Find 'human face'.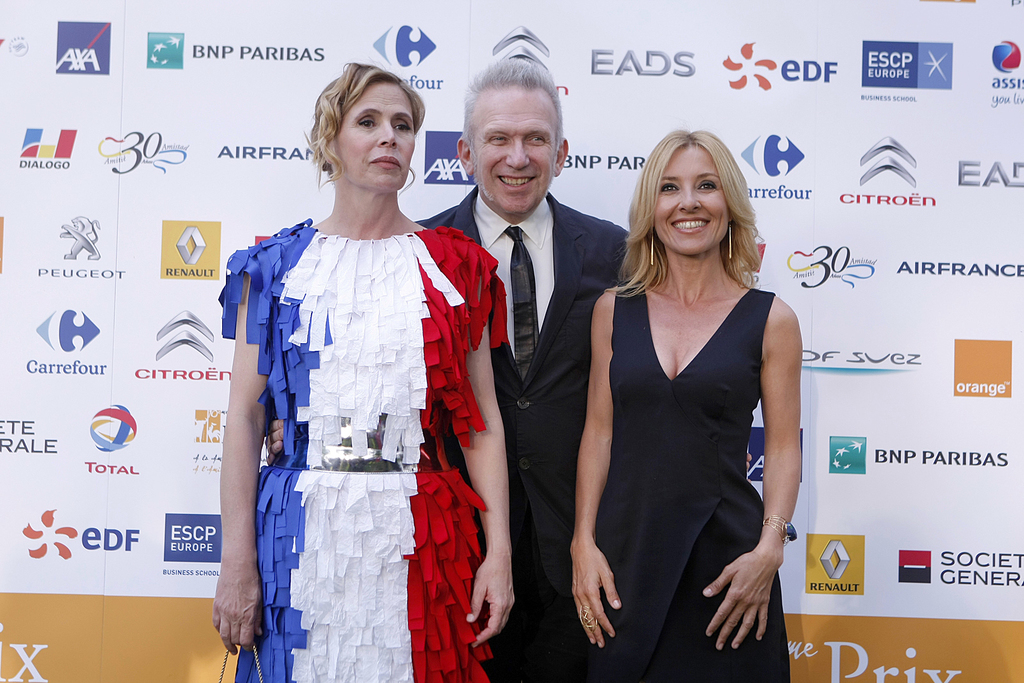
{"left": 472, "top": 84, "right": 558, "bottom": 214}.
